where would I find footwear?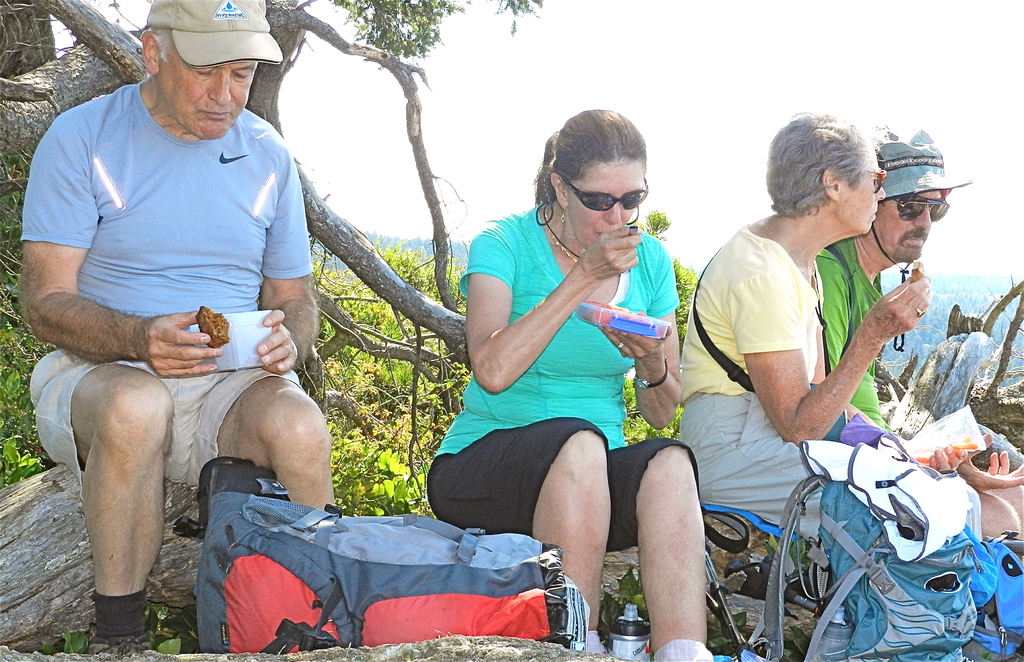
At box(79, 634, 152, 658).
